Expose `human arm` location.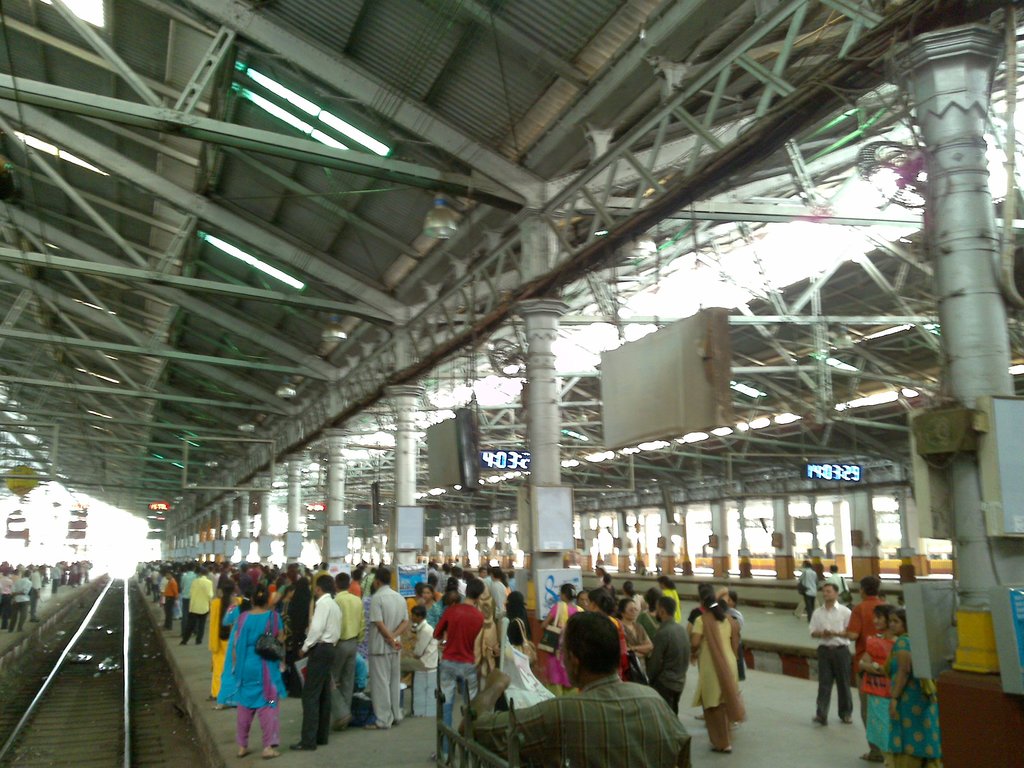
Exposed at <region>171, 579, 175, 595</region>.
